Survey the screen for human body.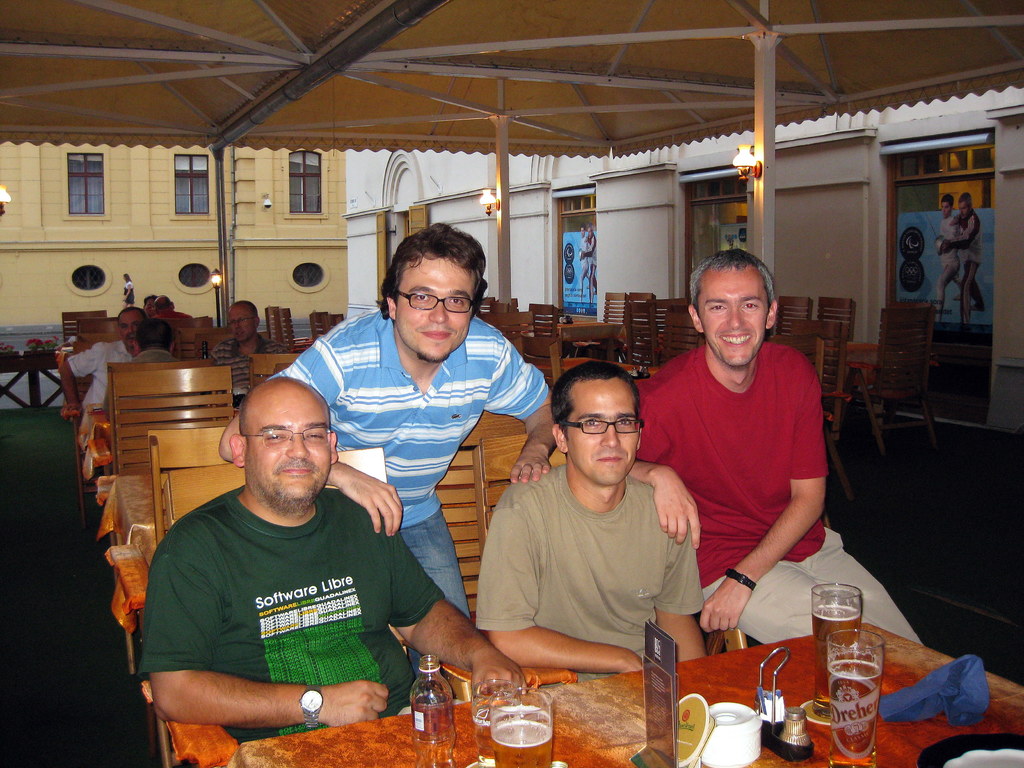
Survey found: pyautogui.locateOnScreen(213, 222, 557, 620).
